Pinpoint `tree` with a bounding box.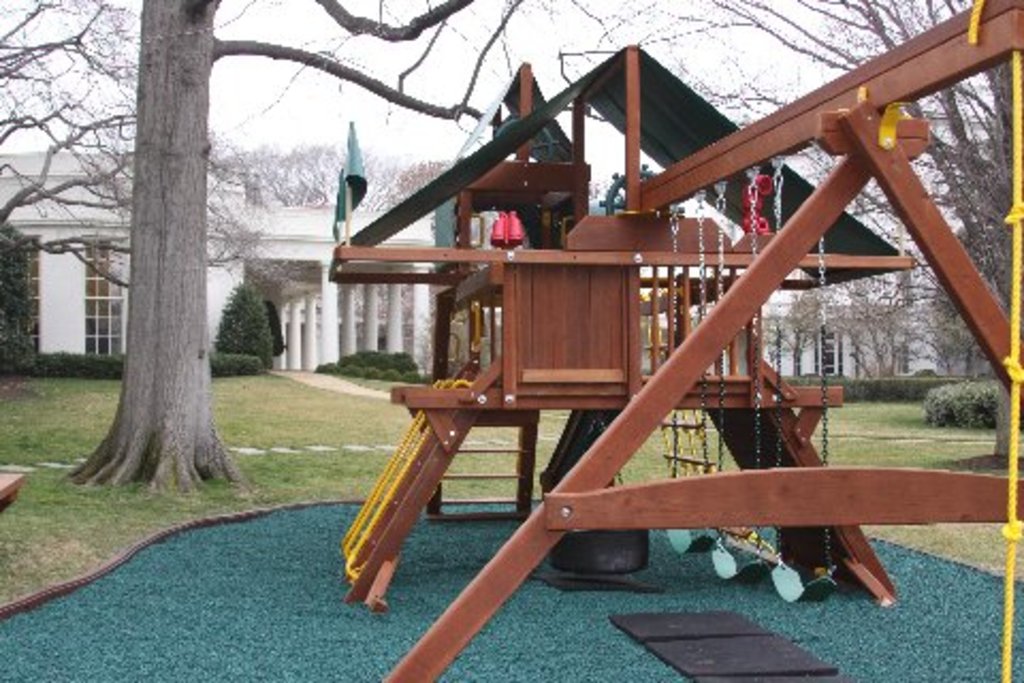
(x1=0, y1=0, x2=527, y2=502).
